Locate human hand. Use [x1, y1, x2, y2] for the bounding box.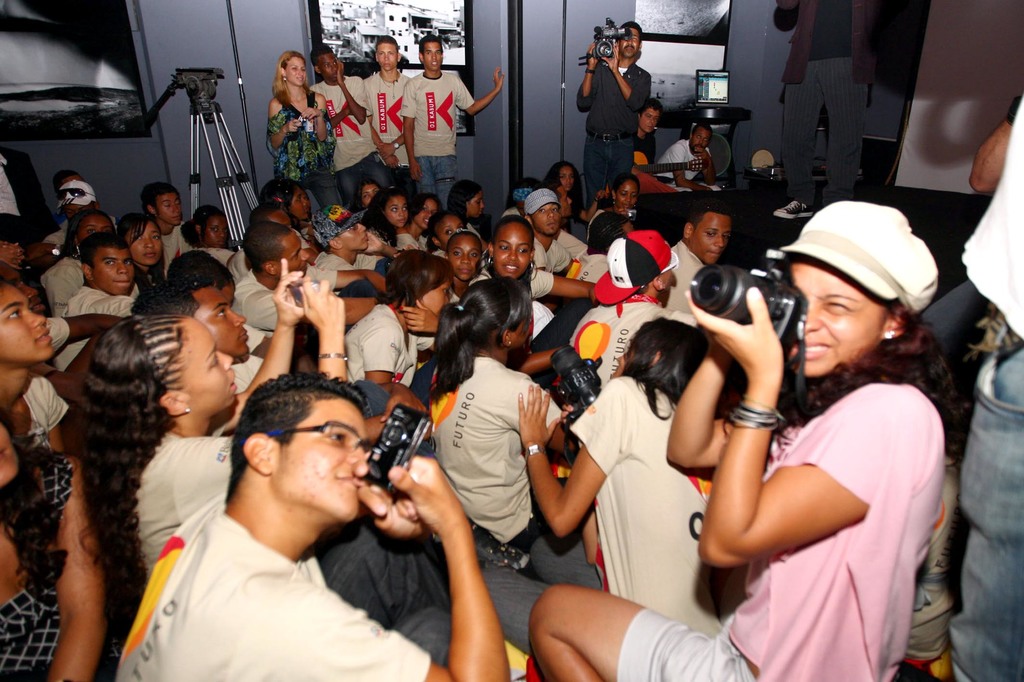
[335, 58, 346, 85].
